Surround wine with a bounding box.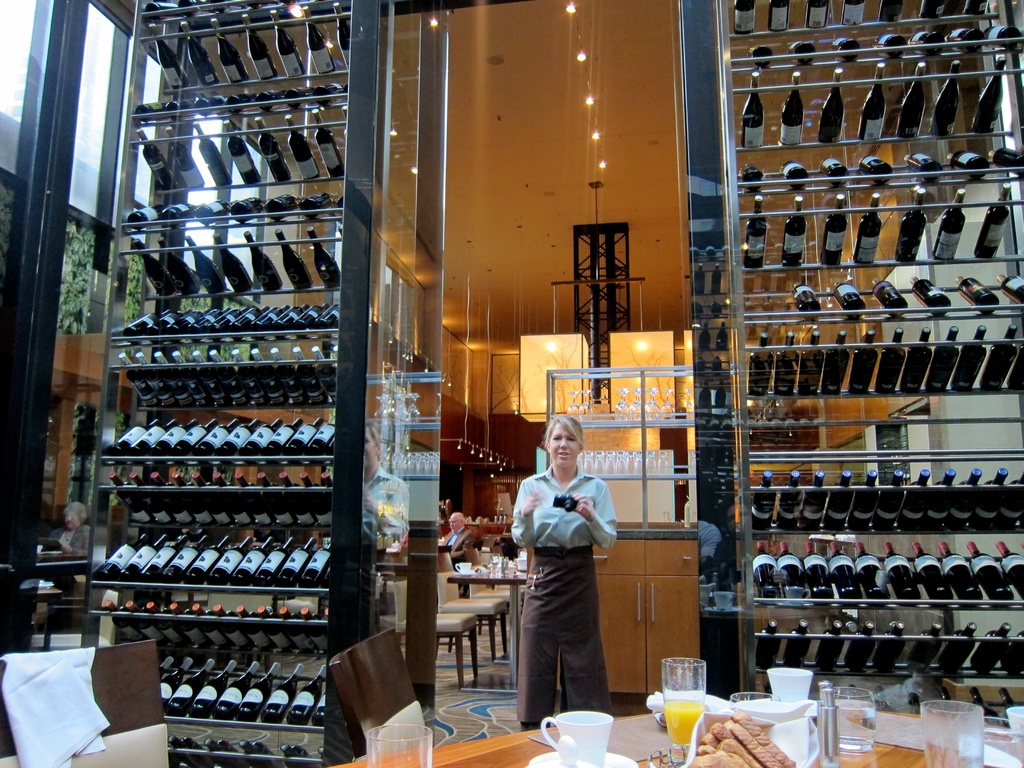
select_region(135, 420, 175, 452).
